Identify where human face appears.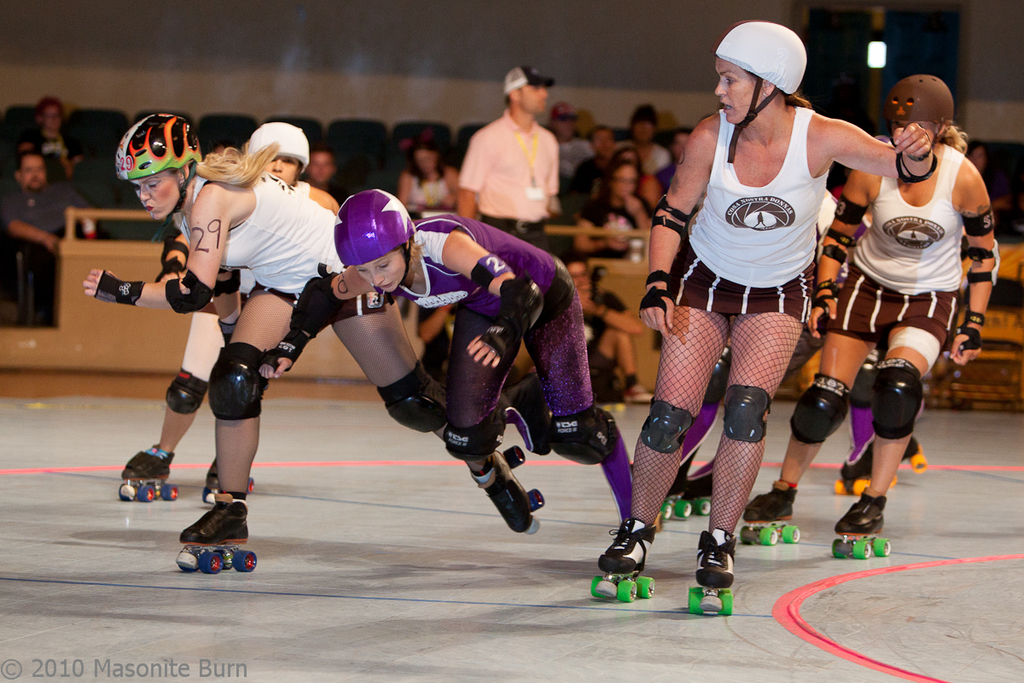
Appears at (357,244,411,294).
